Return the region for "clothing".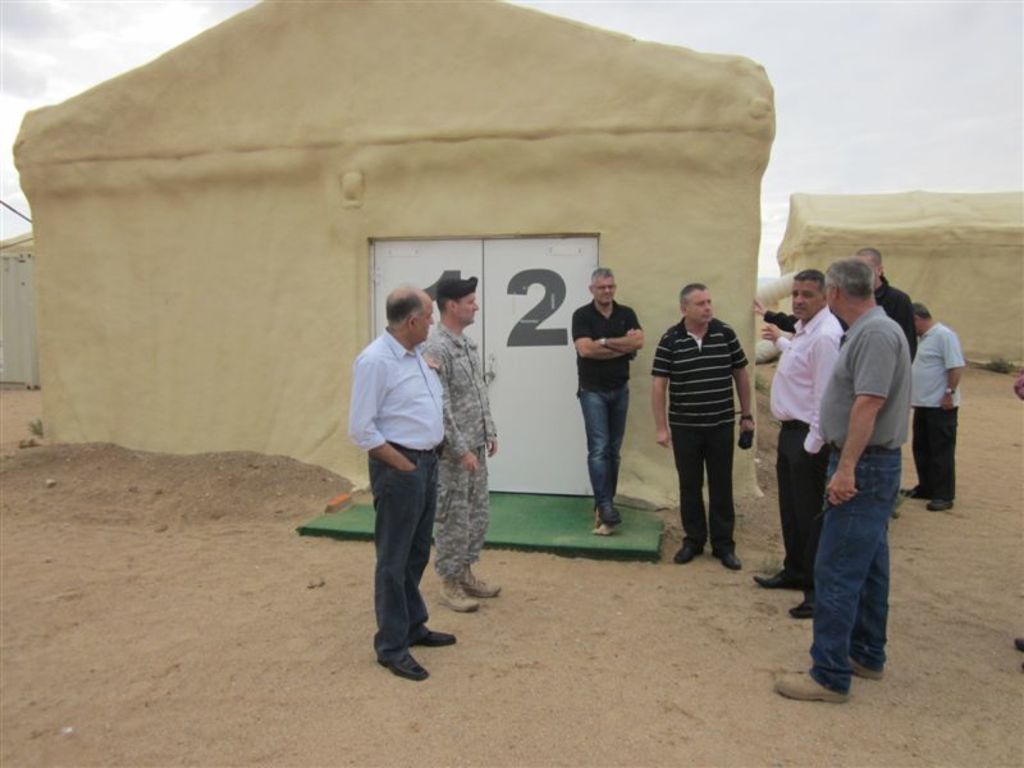
{"left": 673, "top": 416, "right": 728, "bottom": 541}.
